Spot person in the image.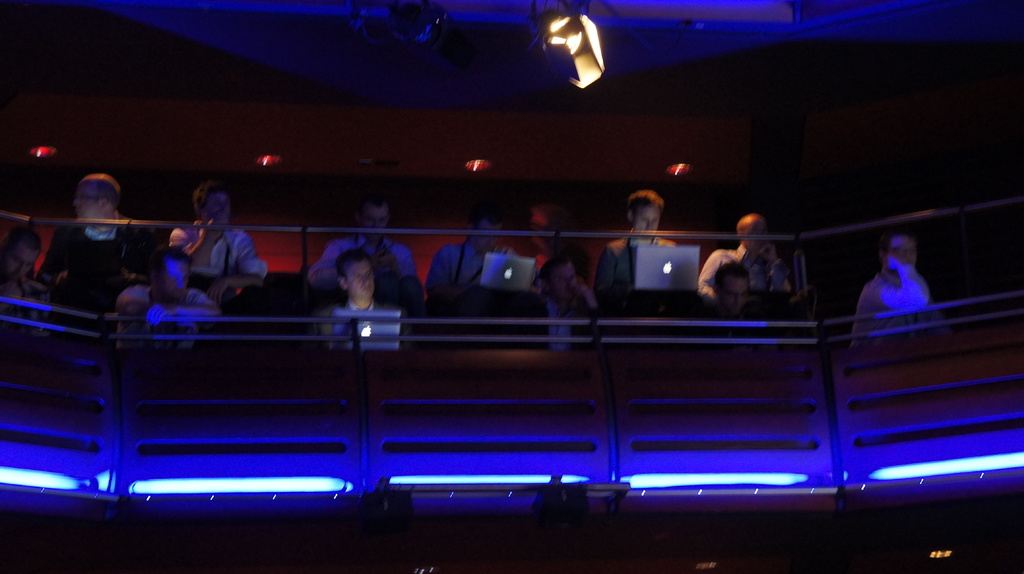
person found at region(35, 175, 151, 307).
